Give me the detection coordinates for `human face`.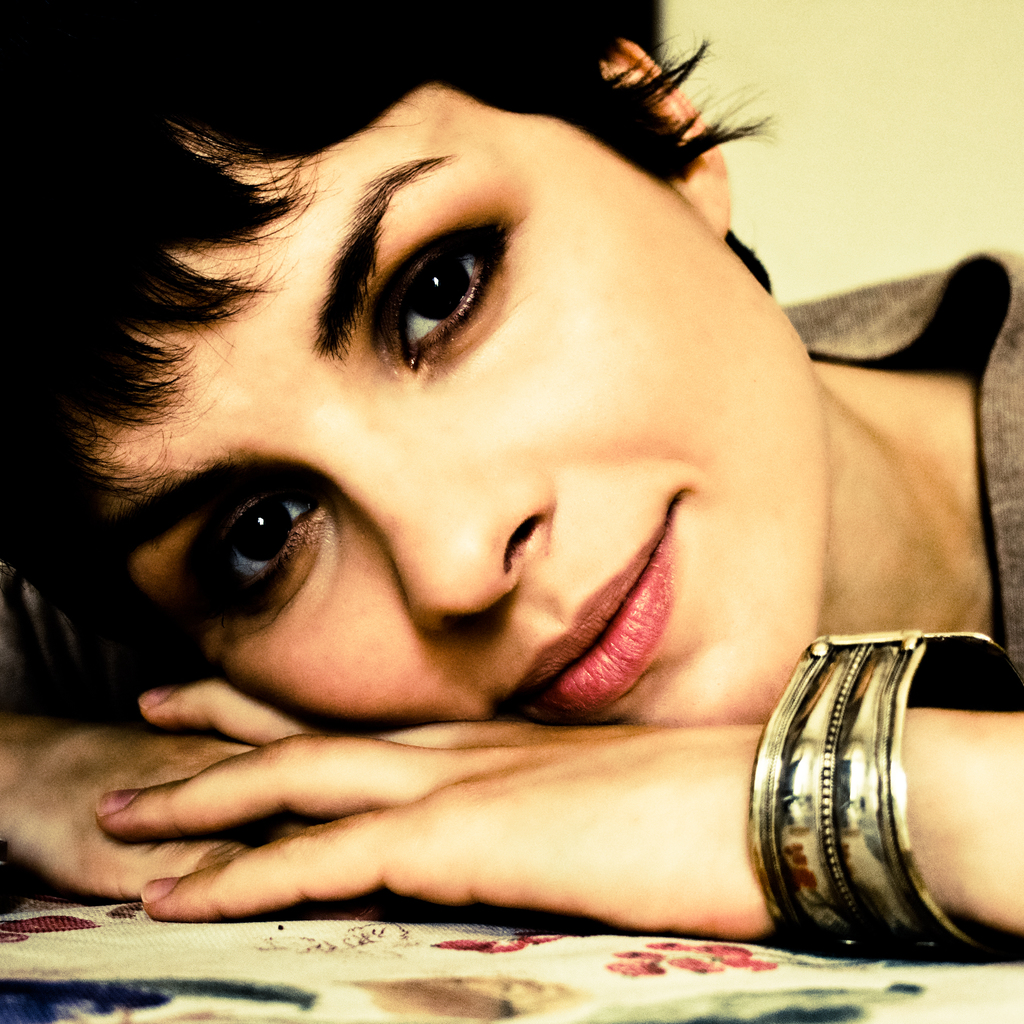
[x1=74, y1=77, x2=822, y2=728].
